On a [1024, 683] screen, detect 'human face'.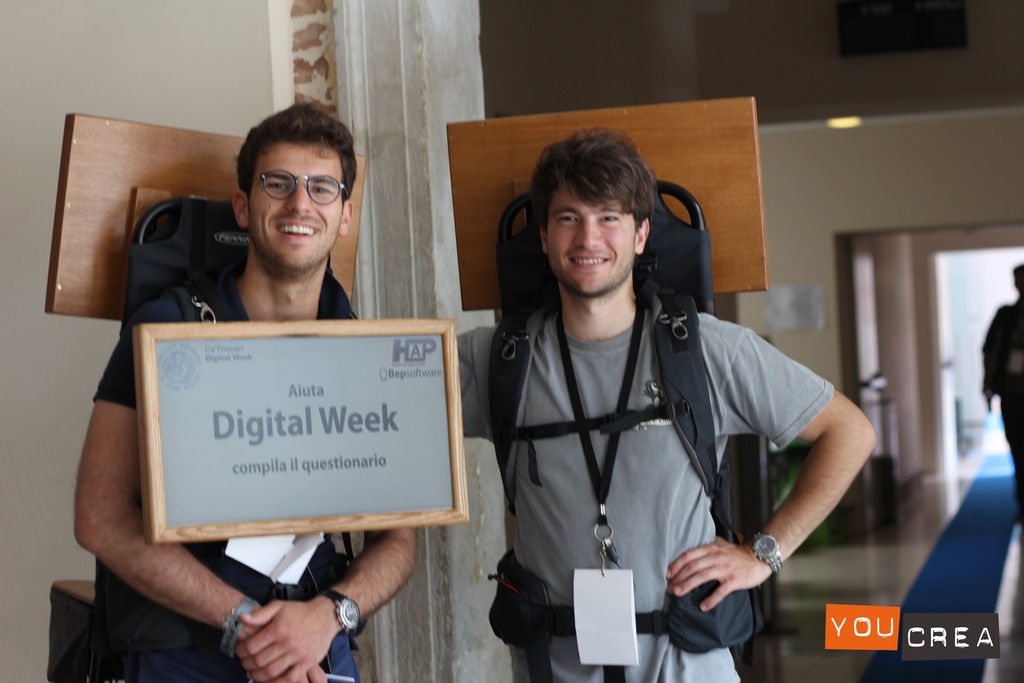
(547, 185, 638, 297).
